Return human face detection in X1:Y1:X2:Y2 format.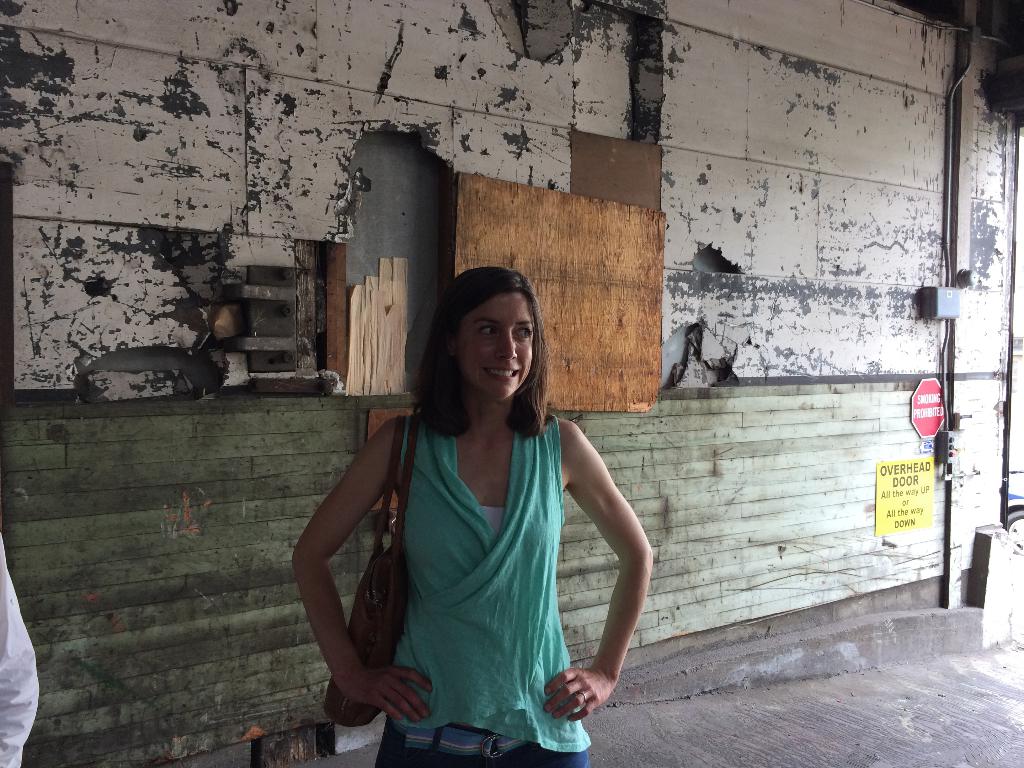
461:290:532:396.
